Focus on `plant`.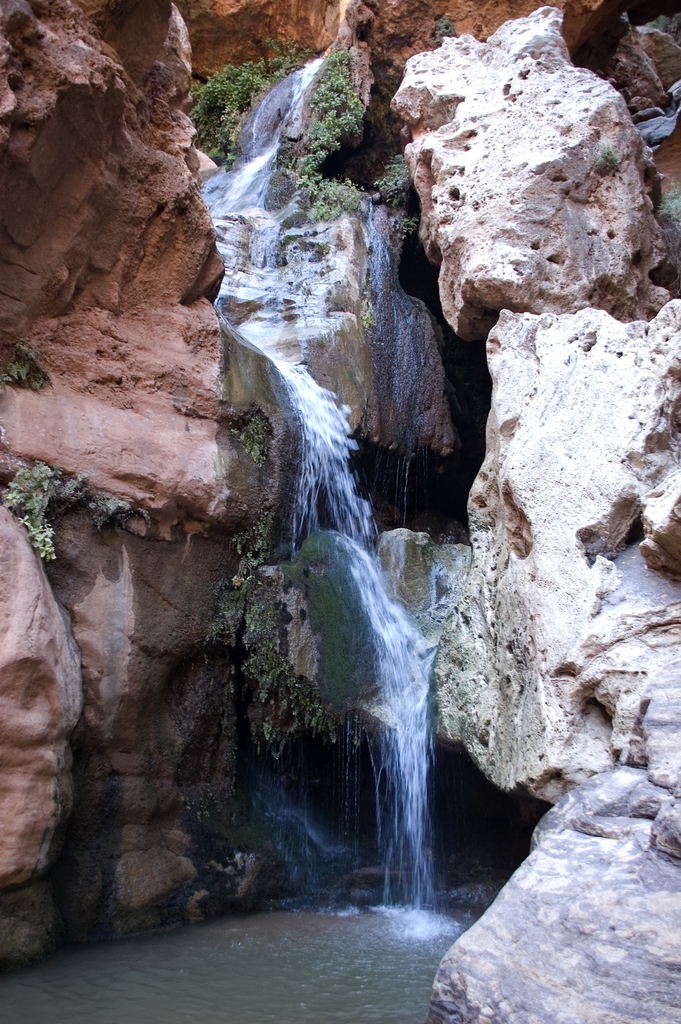
Focused at bbox=[0, 340, 38, 385].
